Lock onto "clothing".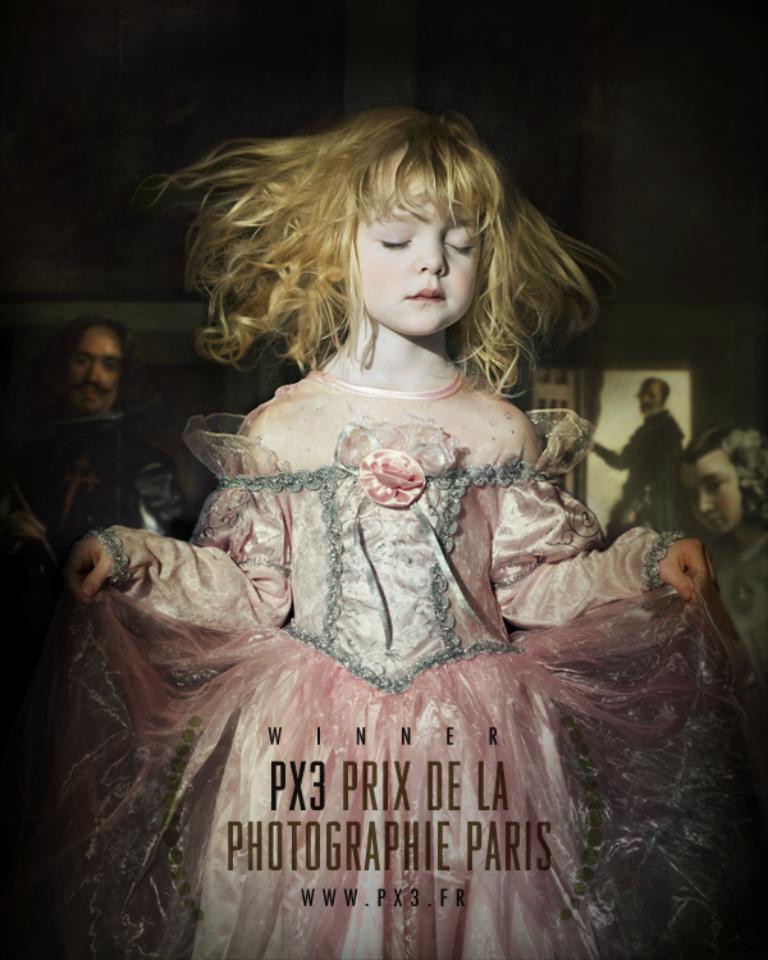
Locked: (left=699, top=521, right=767, bottom=668).
